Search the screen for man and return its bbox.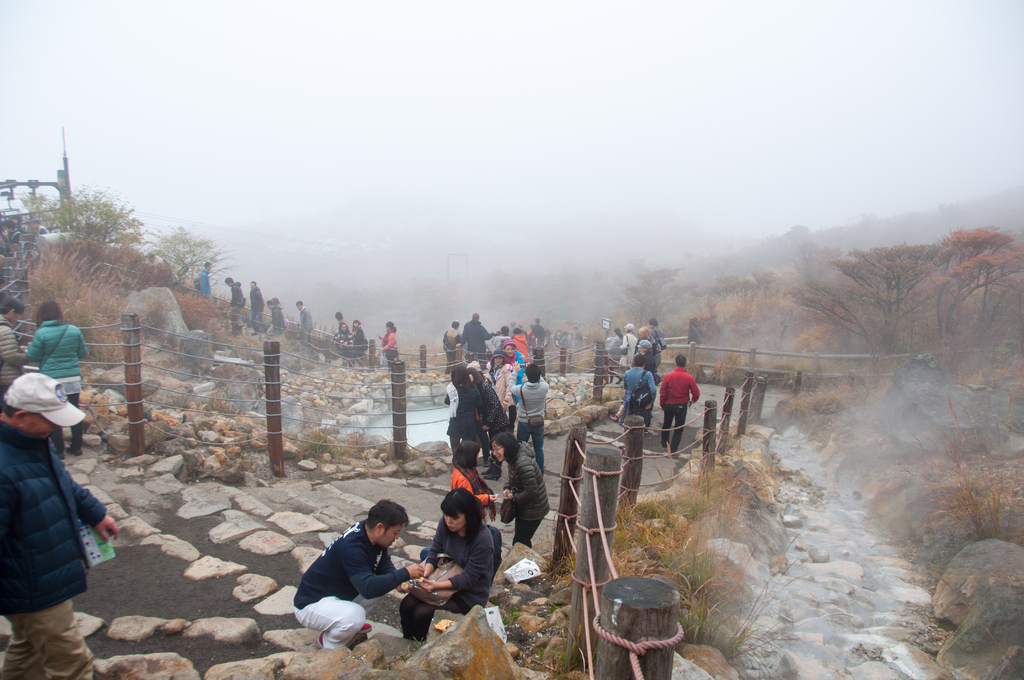
Found: rect(620, 358, 660, 419).
